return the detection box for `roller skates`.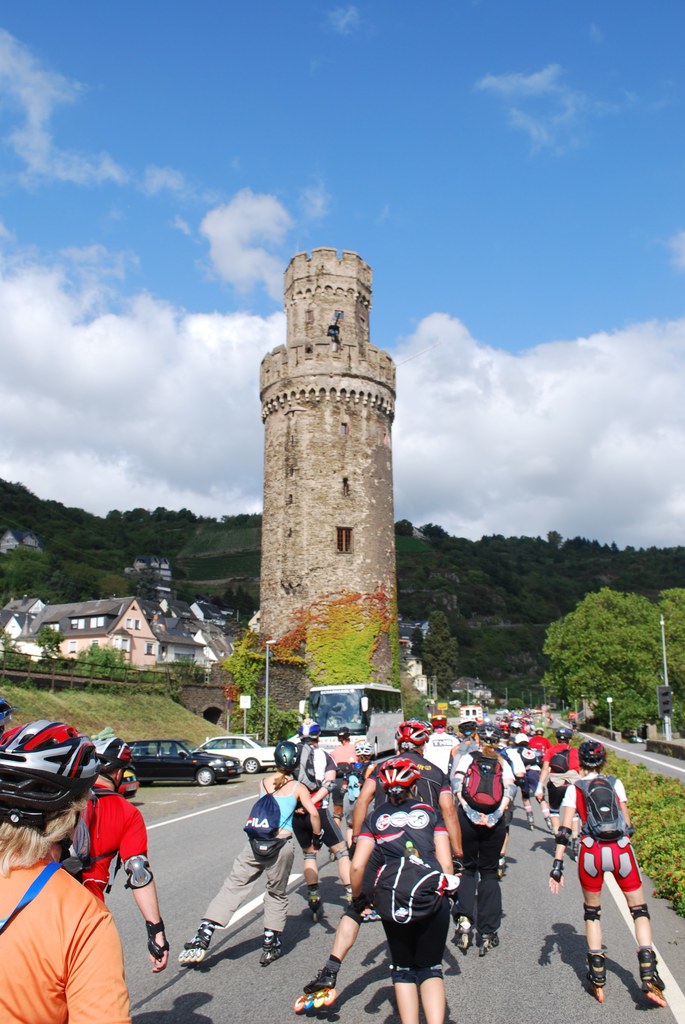
region(523, 806, 534, 831).
